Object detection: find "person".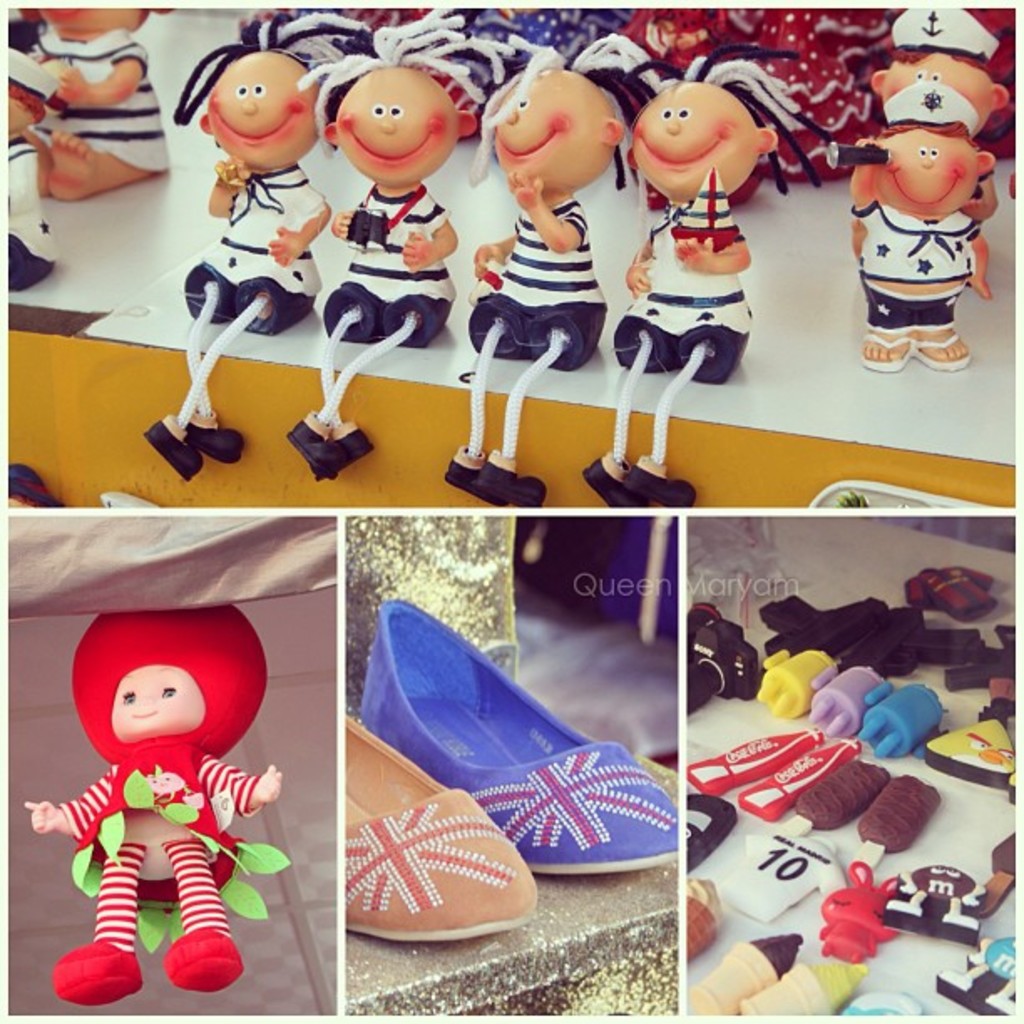
detection(574, 42, 840, 510).
